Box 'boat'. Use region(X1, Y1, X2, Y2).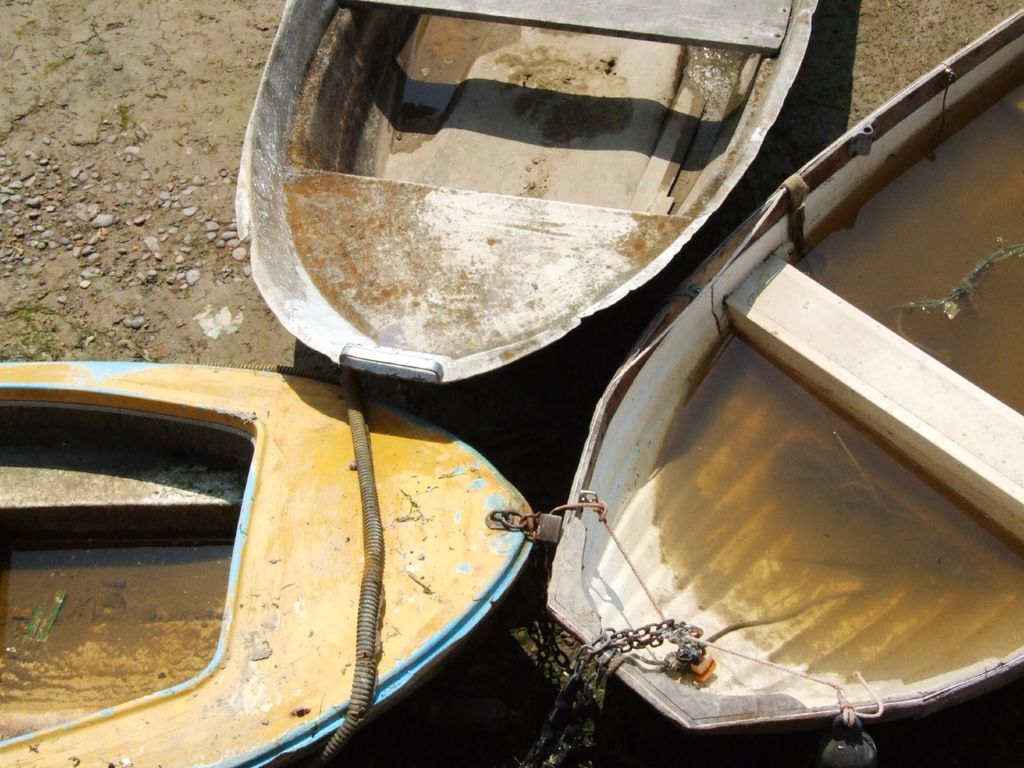
region(0, 359, 540, 767).
